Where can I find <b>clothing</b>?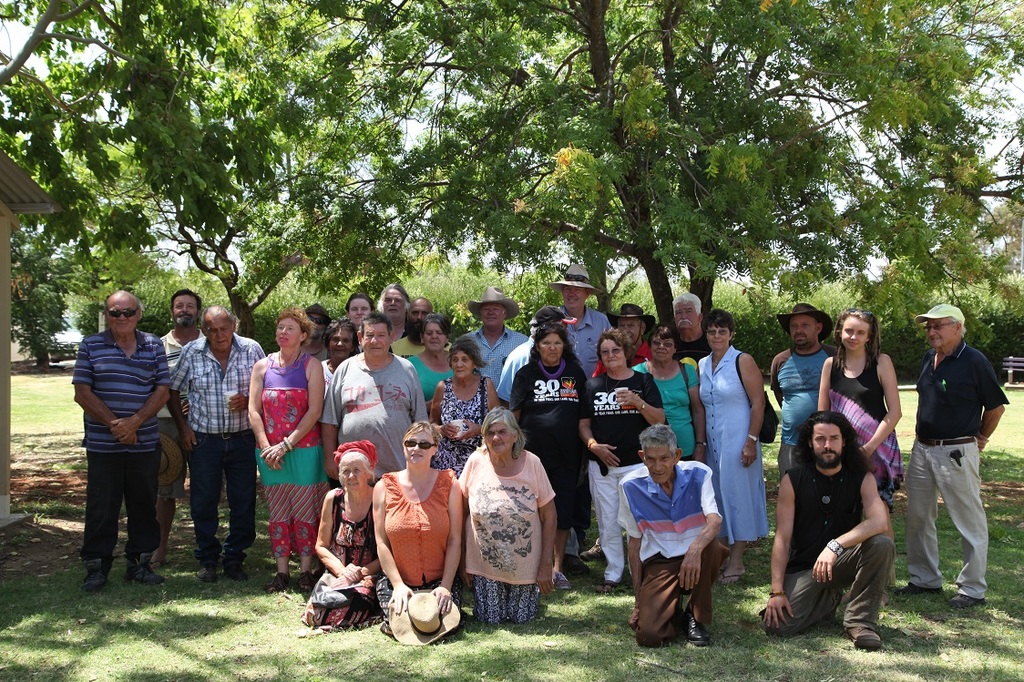
You can find it at x1=614 y1=433 x2=733 y2=654.
